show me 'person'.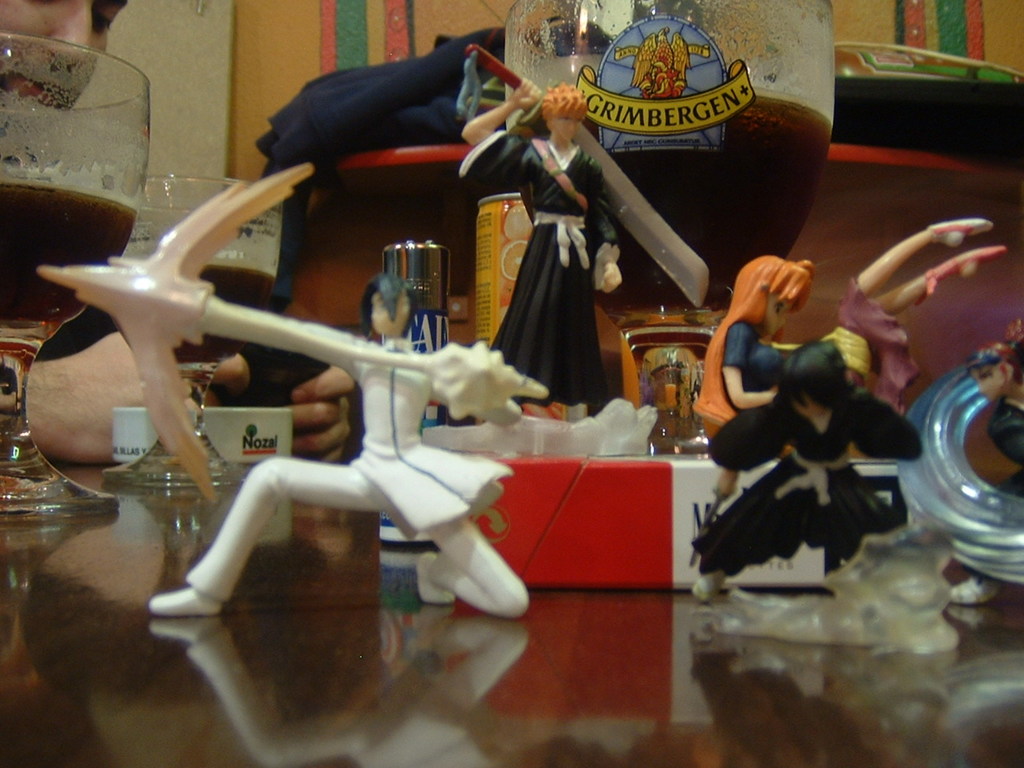
'person' is here: region(674, 302, 926, 604).
